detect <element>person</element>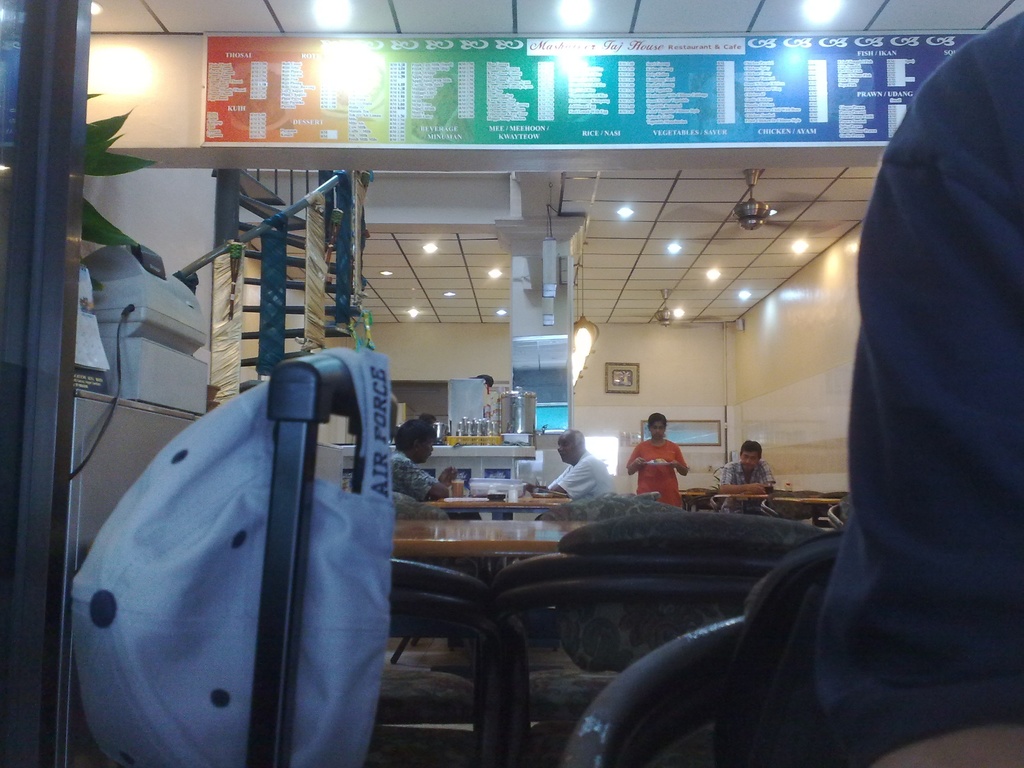
x1=385 y1=410 x2=460 y2=518
